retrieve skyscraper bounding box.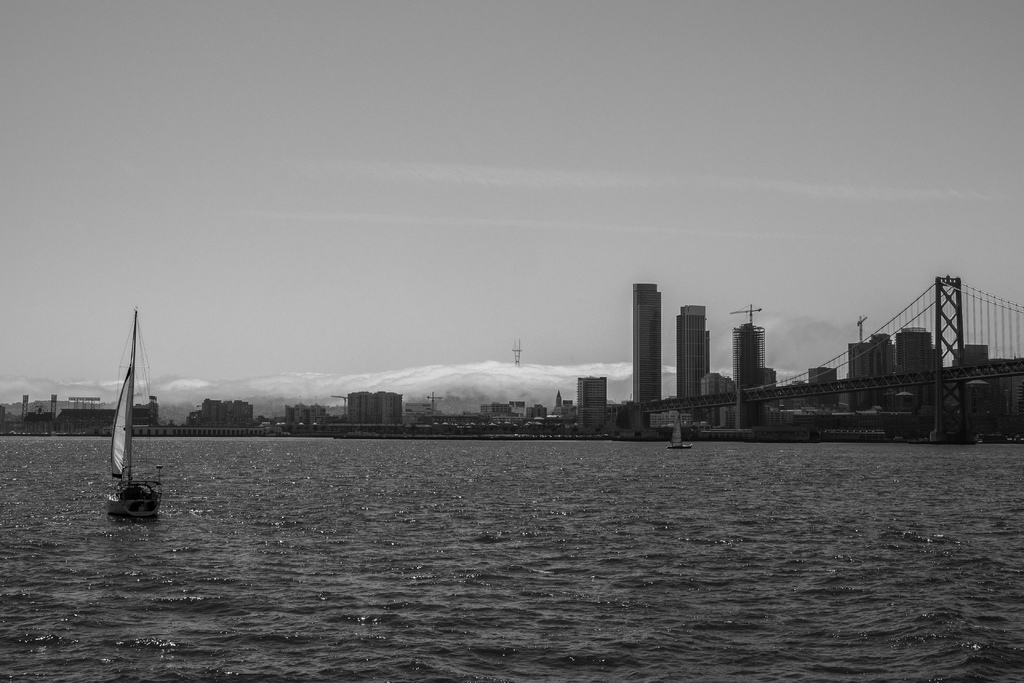
Bounding box: 847,334,870,385.
